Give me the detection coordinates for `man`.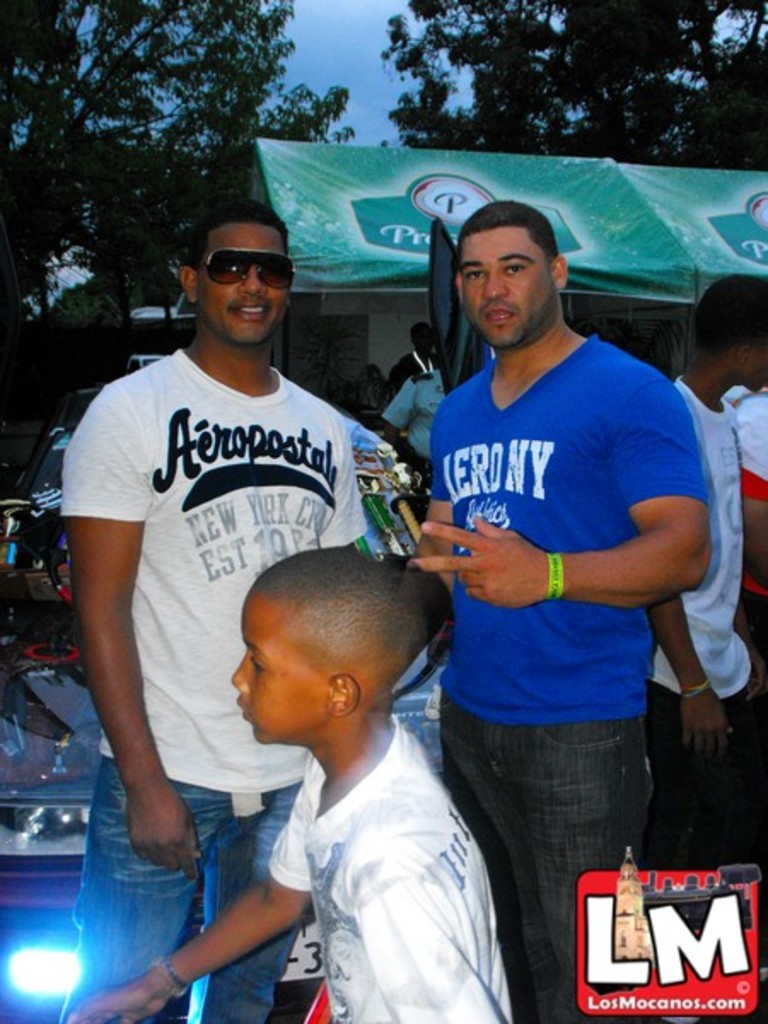
x1=389, y1=160, x2=736, y2=983.
